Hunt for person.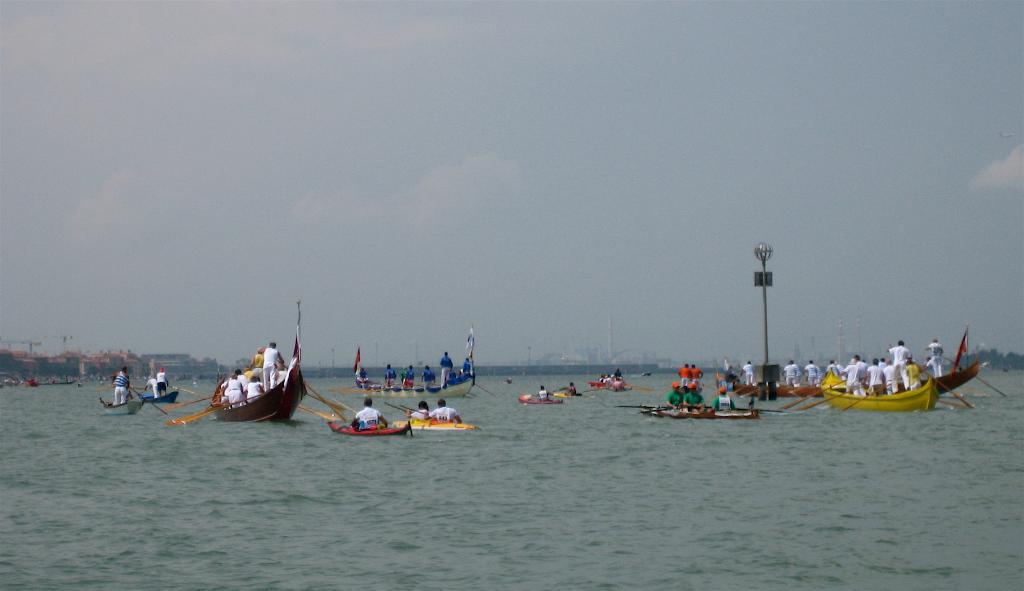
Hunted down at left=354, top=394, right=387, bottom=432.
